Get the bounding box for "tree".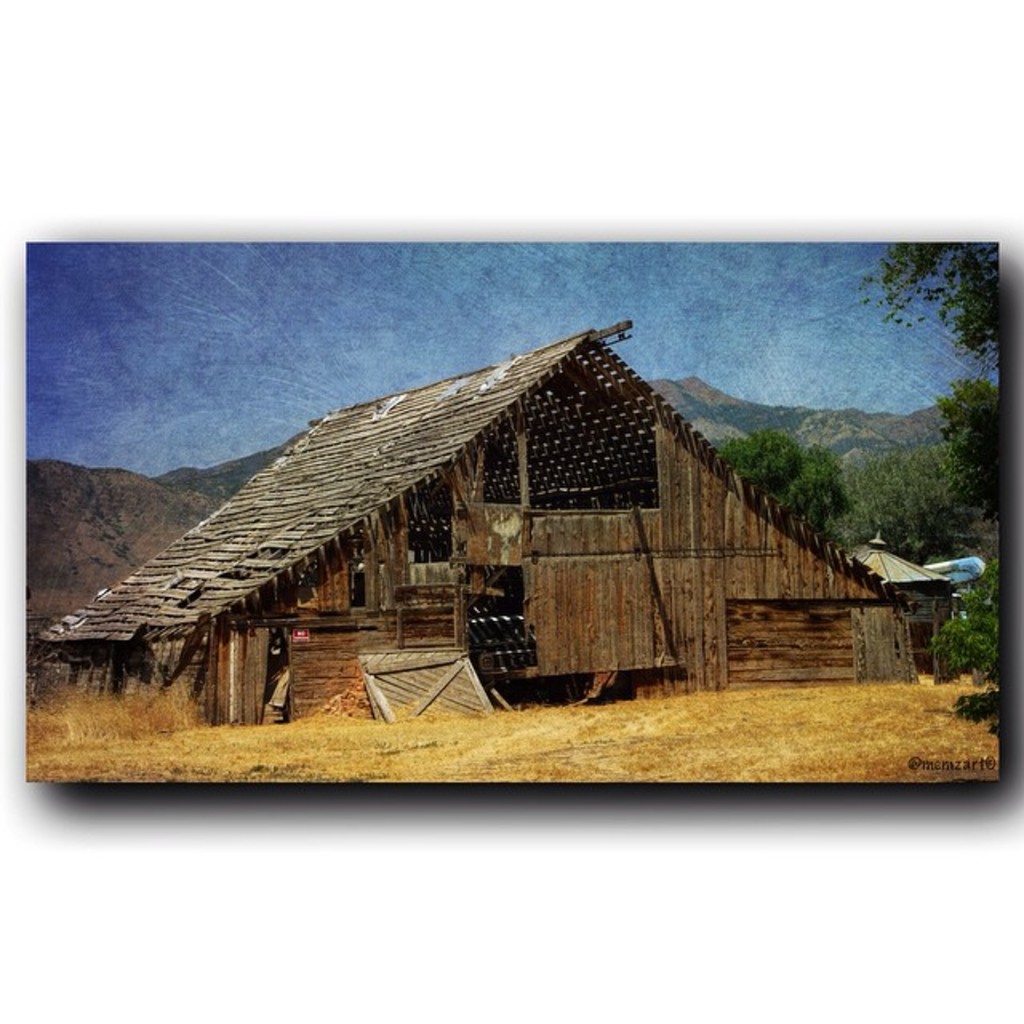
{"x1": 941, "y1": 542, "x2": 995, "y2": 752}.
